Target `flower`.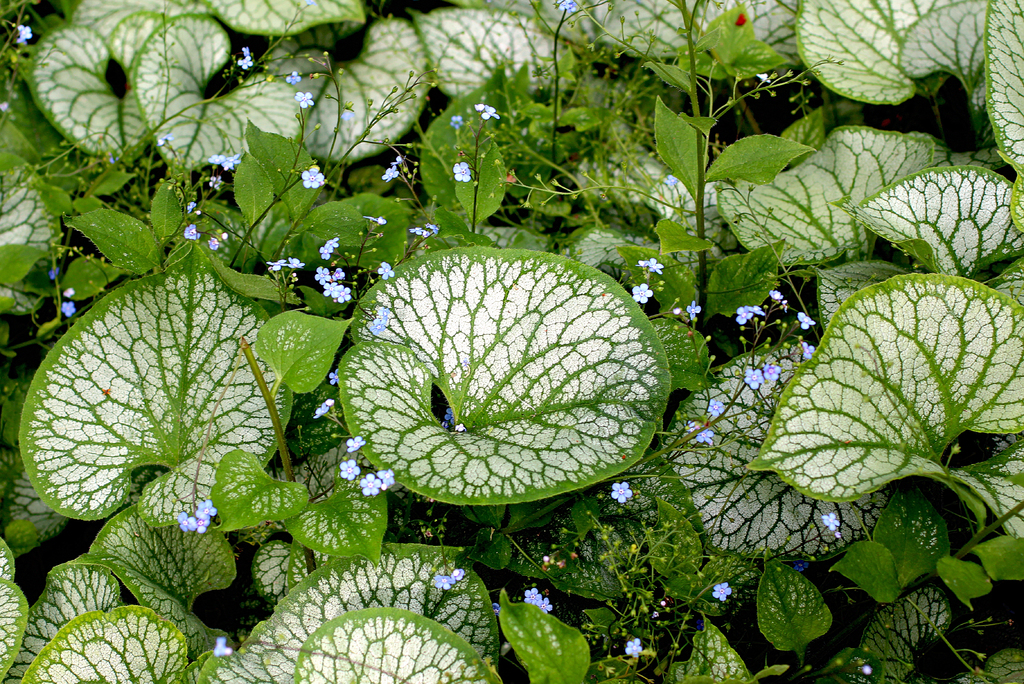
Target region: x1=300, y1=166, x2=323, y2=190.
